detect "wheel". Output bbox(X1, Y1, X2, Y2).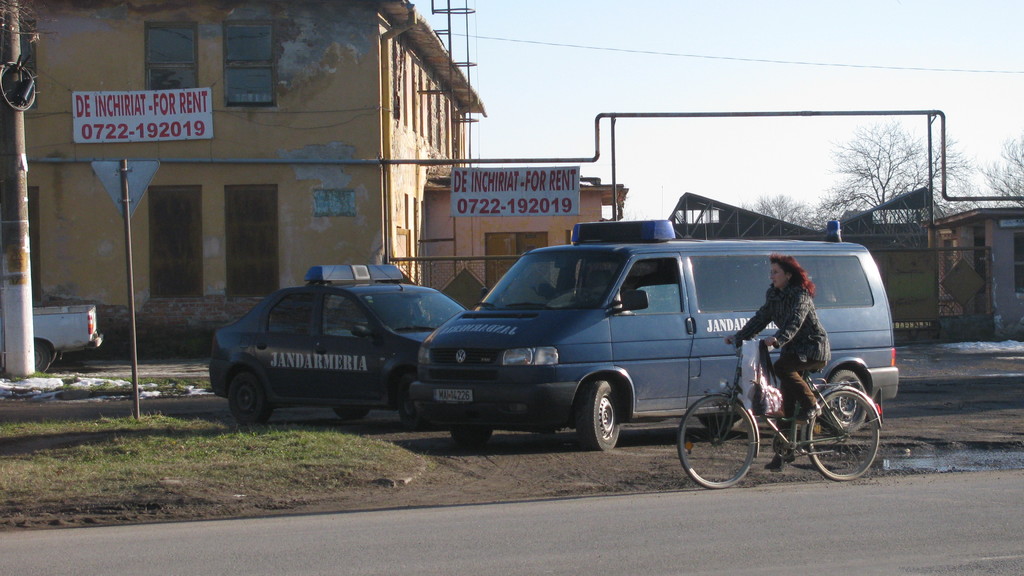
bbox(580, 372, 624, 450).
